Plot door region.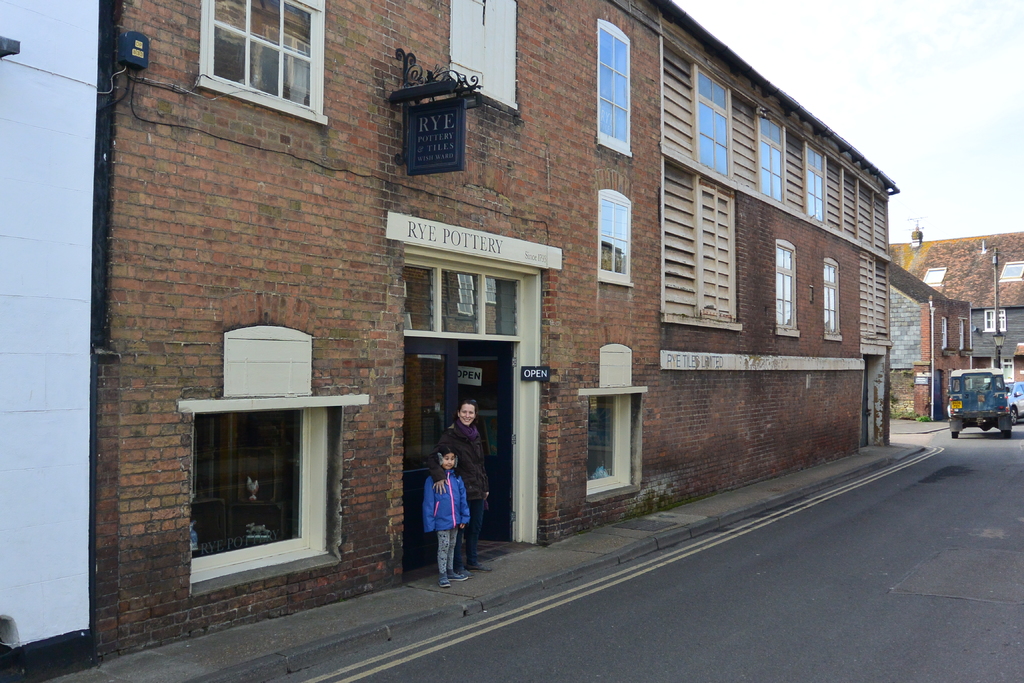
Plotted at (left=461, top=344, right=511, bottom=534).
